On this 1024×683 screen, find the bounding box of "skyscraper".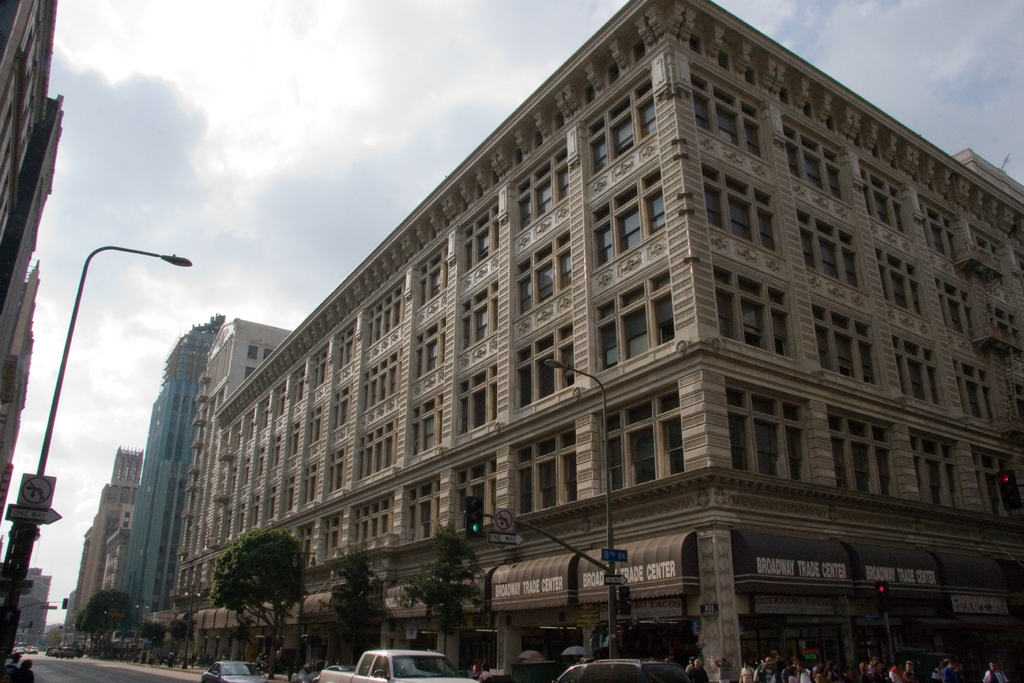
Bounding box: BBox(70, 449, 143, 646).
